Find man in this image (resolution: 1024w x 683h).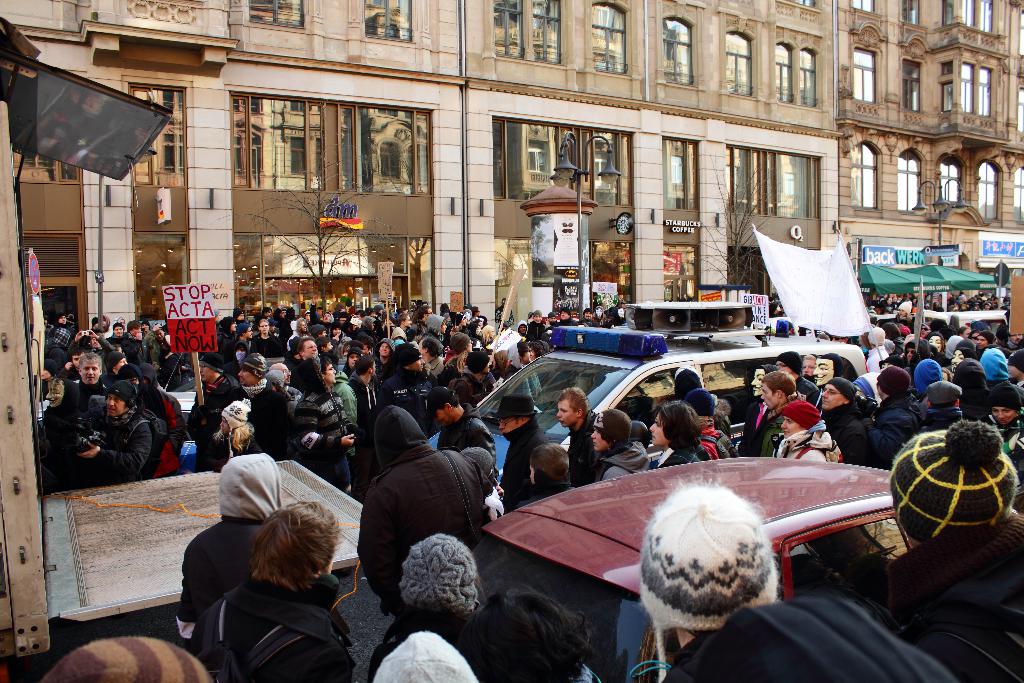
bbox=(819, 378, 868, 471).
